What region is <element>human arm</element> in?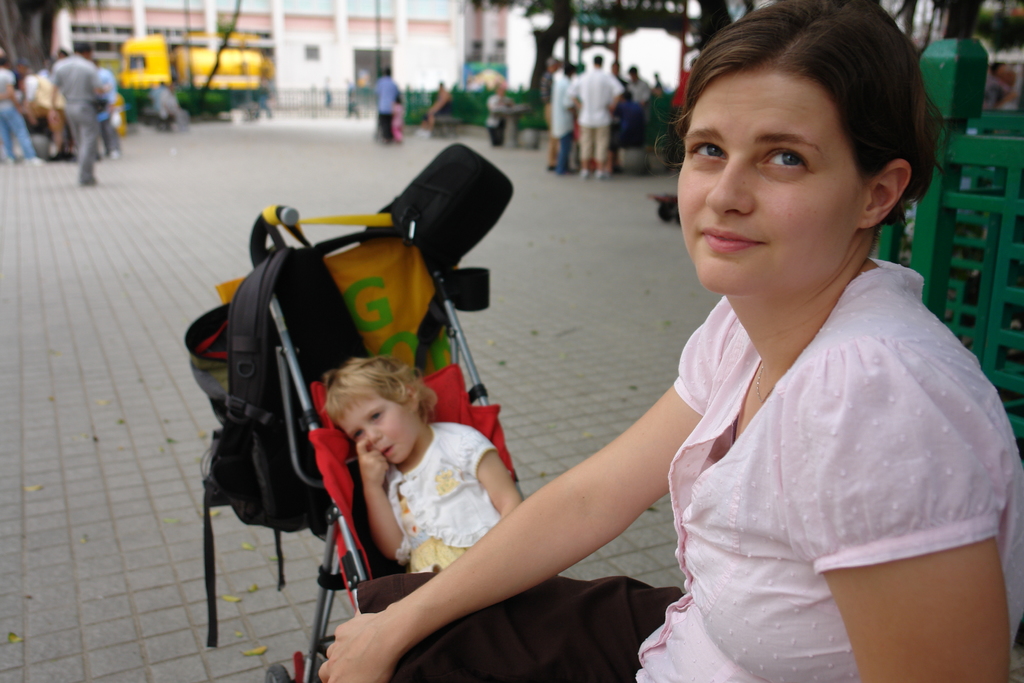
region(600, 72, 630, 117).
